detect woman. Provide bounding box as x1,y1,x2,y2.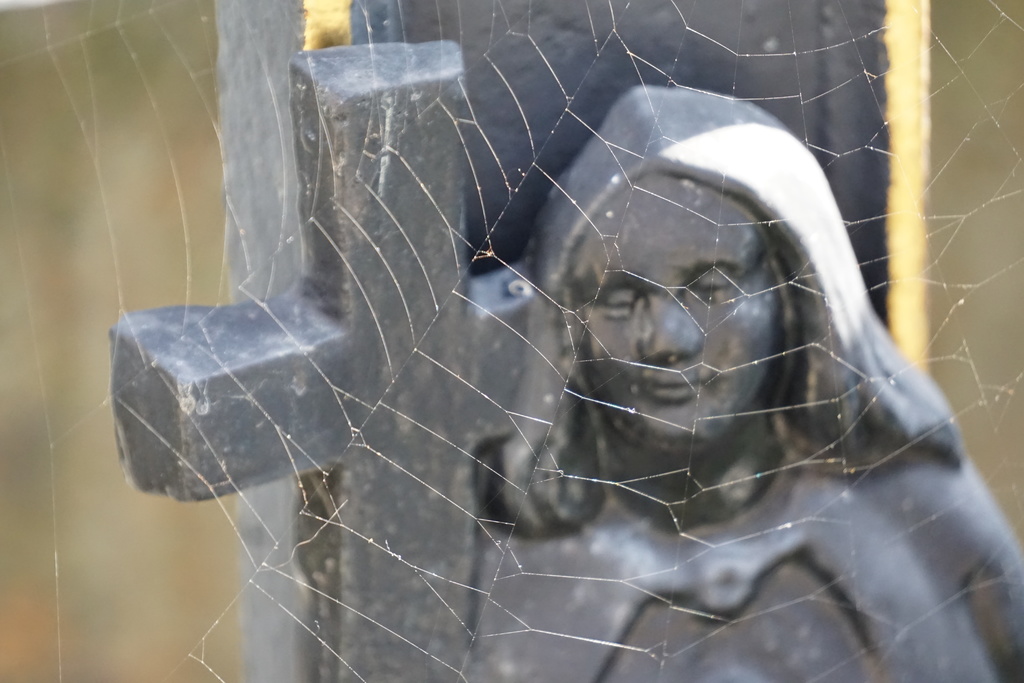
463,76,1023,682.
